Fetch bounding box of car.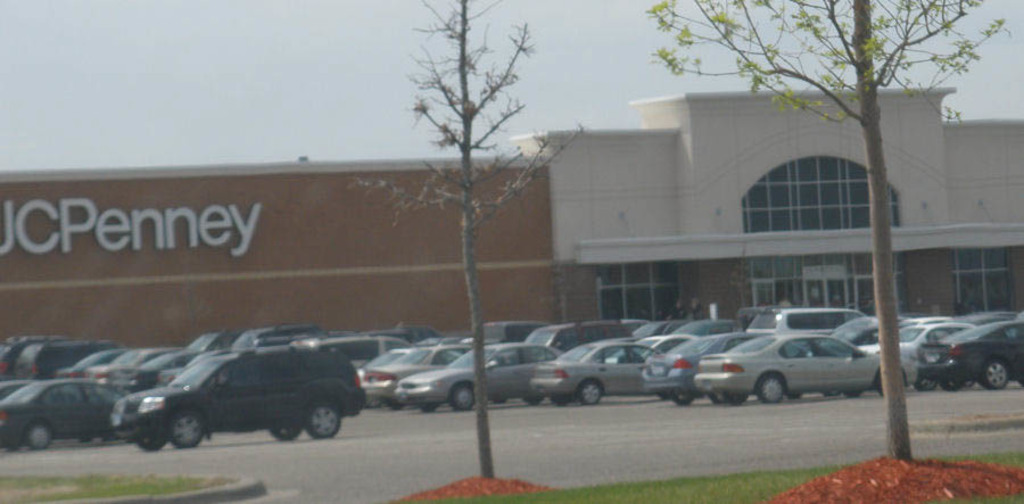
Bbox: 752/309/857/334.
